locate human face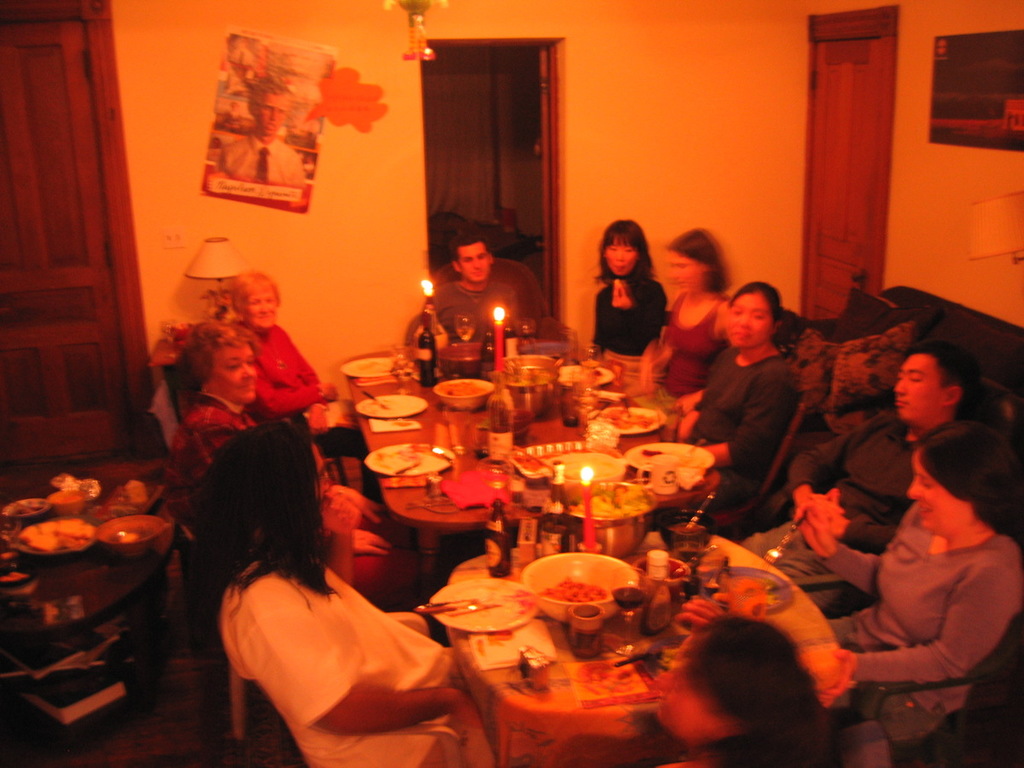
region(895, 353, 942, 420)
